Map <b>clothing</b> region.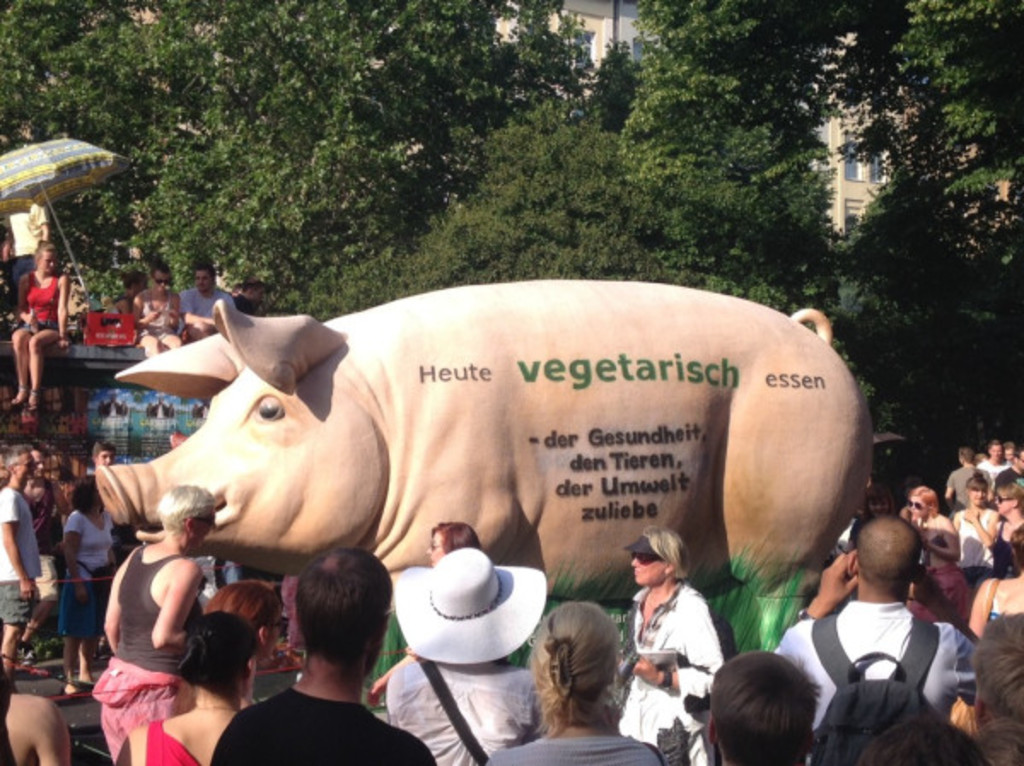
Mapped to [left=0, top=485, right=44, bottom=648].
